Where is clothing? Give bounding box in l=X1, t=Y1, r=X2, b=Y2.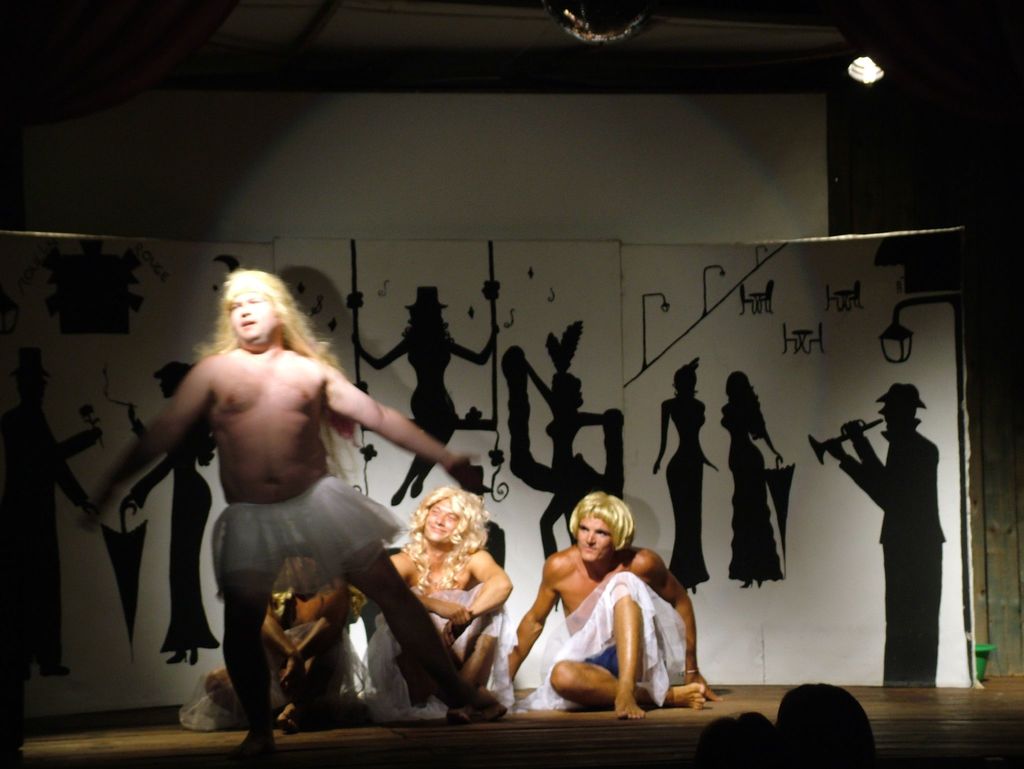
l=162, t=435, r=219, b=652.
